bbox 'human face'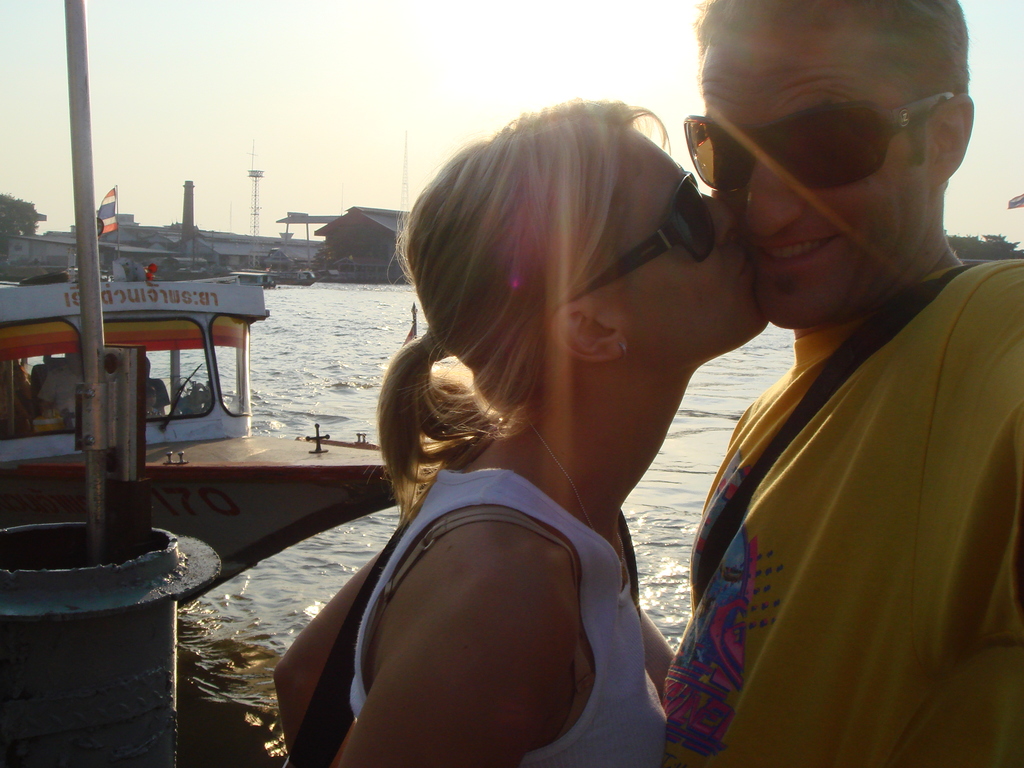
rect(604, 128, 768, 362)
